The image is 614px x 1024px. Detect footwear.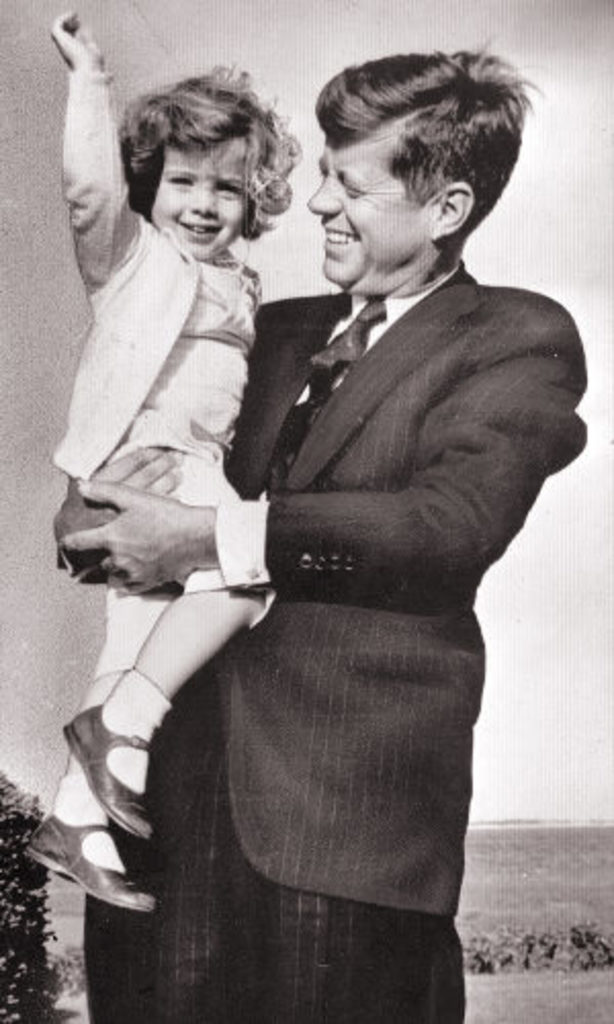
Detection: x1=18 y1=797 x2=158 y2=918.
